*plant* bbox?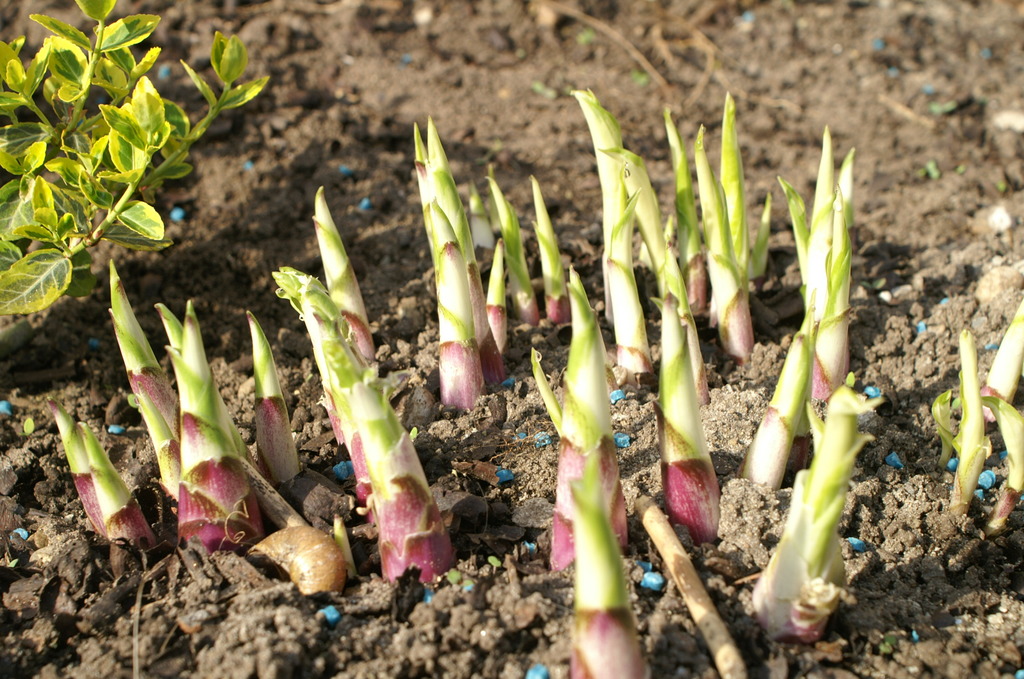
pyautogui.locateOnScreen(667, 106, 710, 318)
